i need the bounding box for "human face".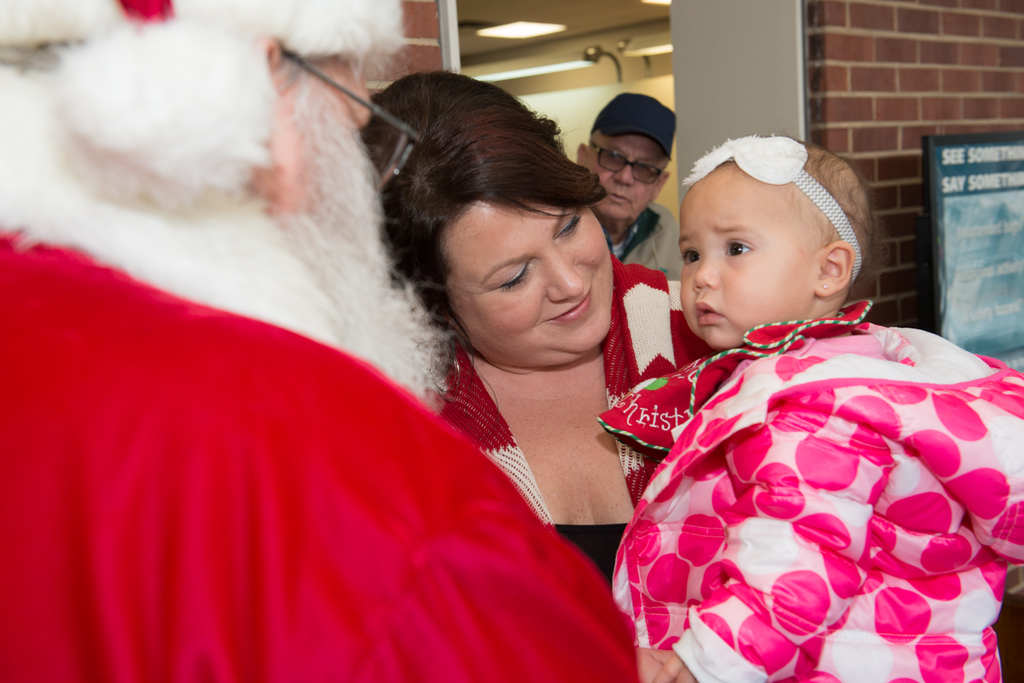
Here it is: [588, 135, 661, 224].
